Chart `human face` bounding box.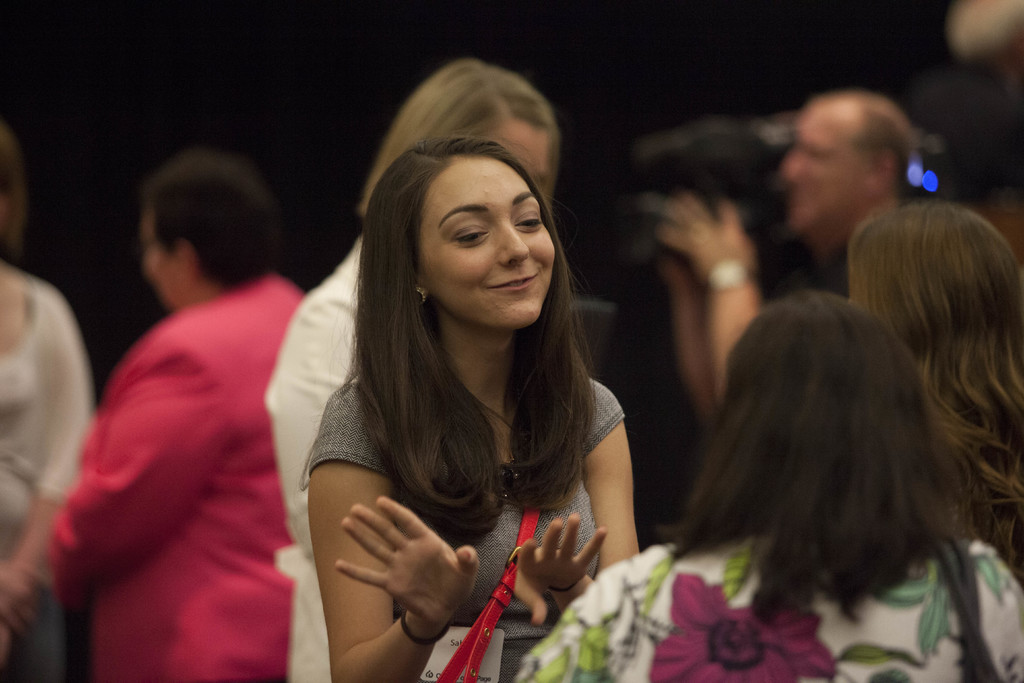
Charted: 422:159:553:326.
